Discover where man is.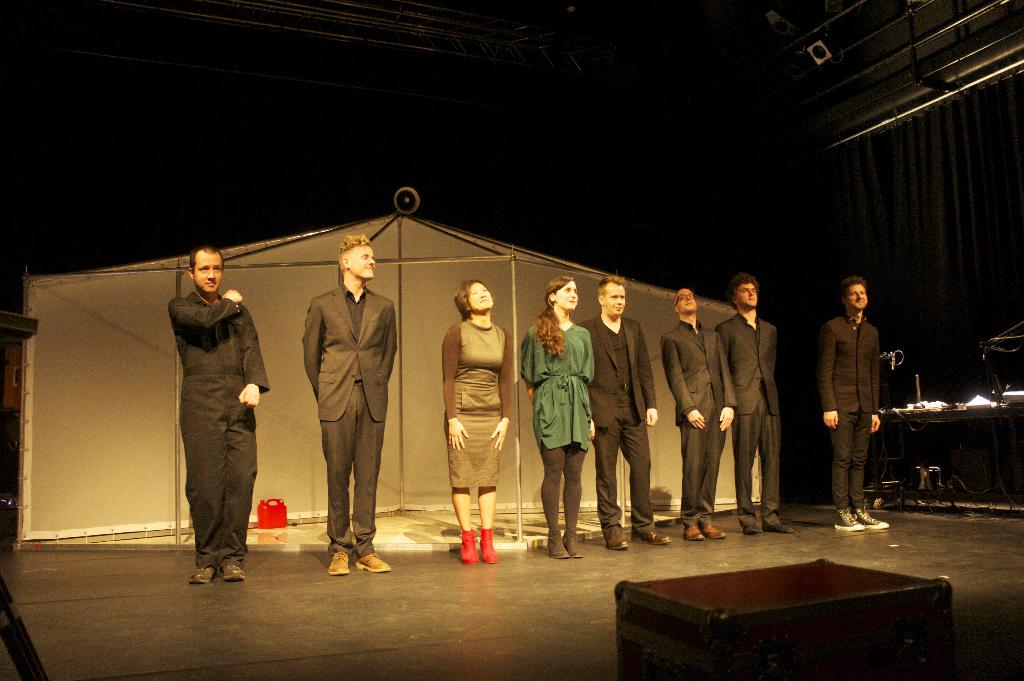
Discovered at l=149, t=246, r=273, b=590.
